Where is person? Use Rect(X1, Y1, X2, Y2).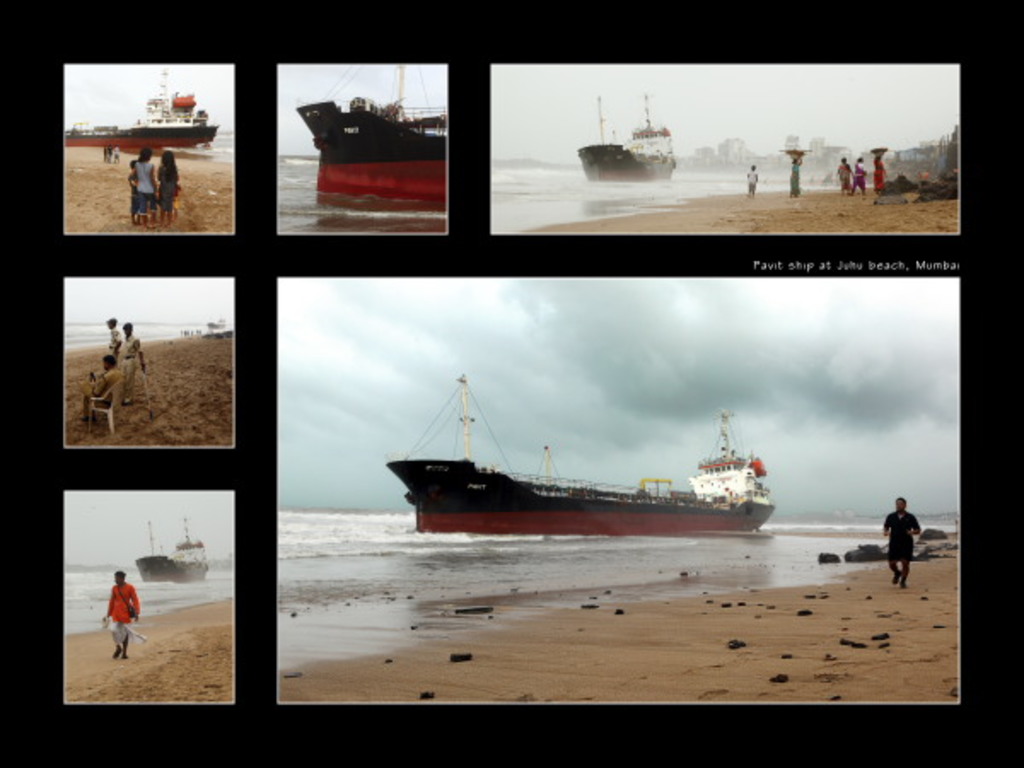
Rect(118, 321, 143, 404).
